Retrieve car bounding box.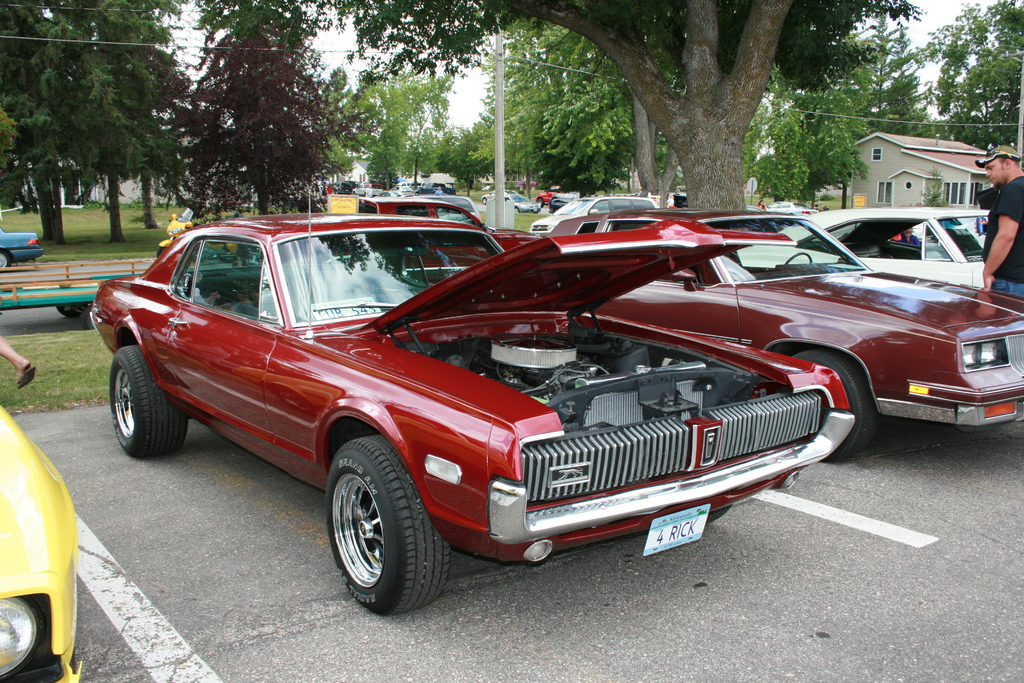
Bounding box: rect(0, 398, 79, 682).
